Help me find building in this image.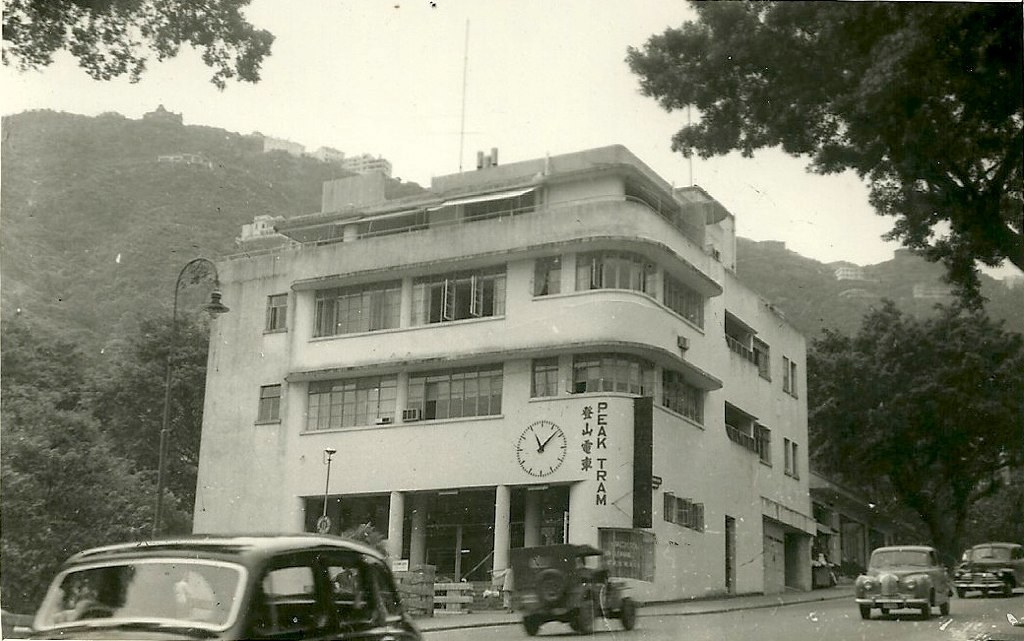
Found it: locate(187, 140, 918, 614).
